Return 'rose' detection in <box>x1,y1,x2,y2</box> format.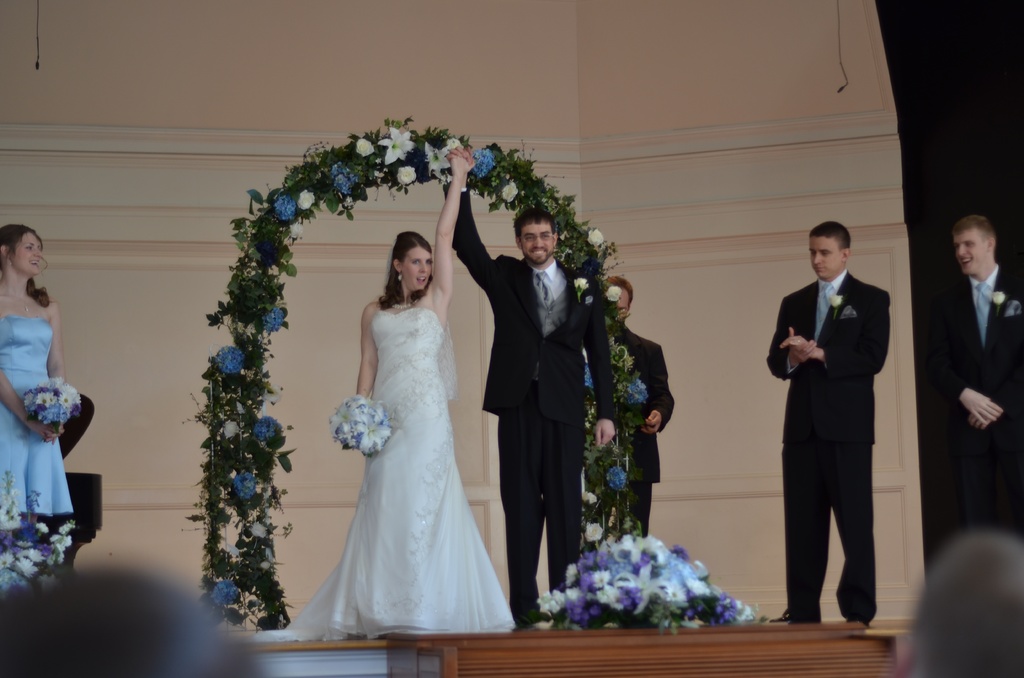
<box>993,293,1005,304</box>.
